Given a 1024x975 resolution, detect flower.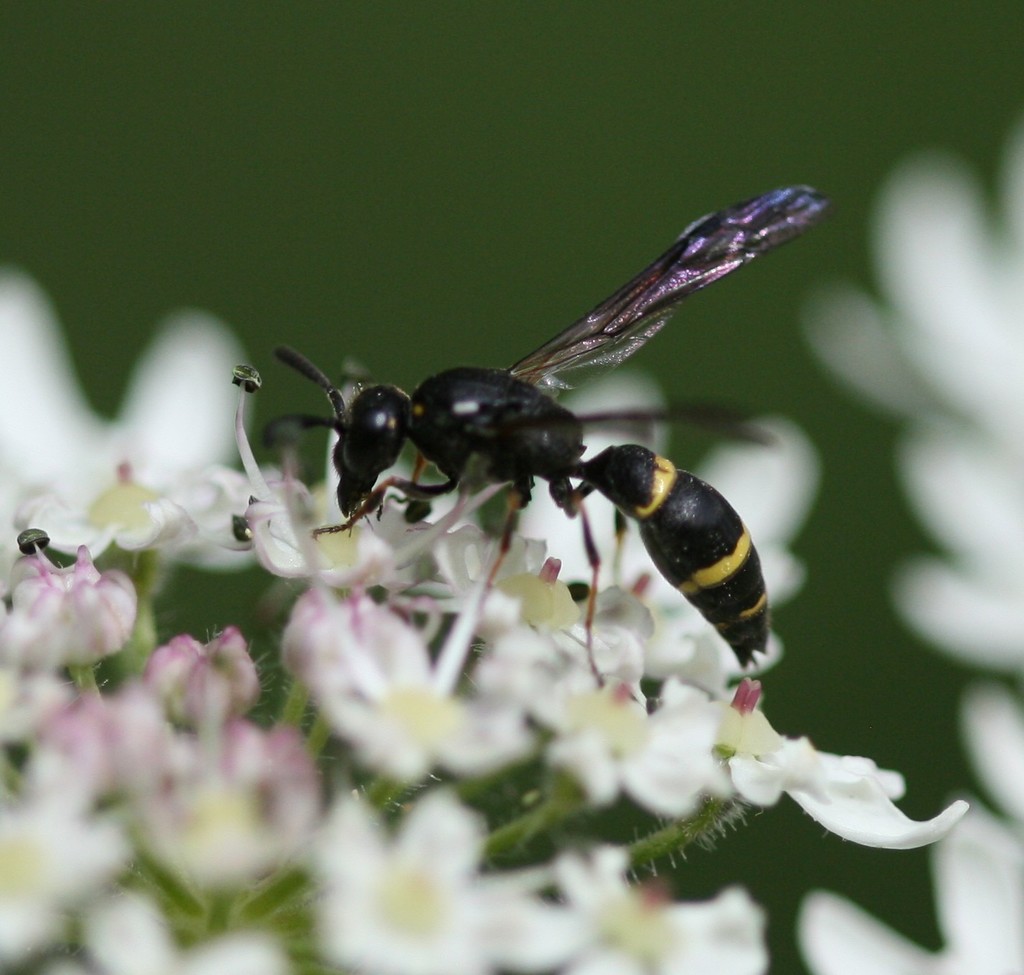
x1=777, y1=114, x2=1023, y2=968.
